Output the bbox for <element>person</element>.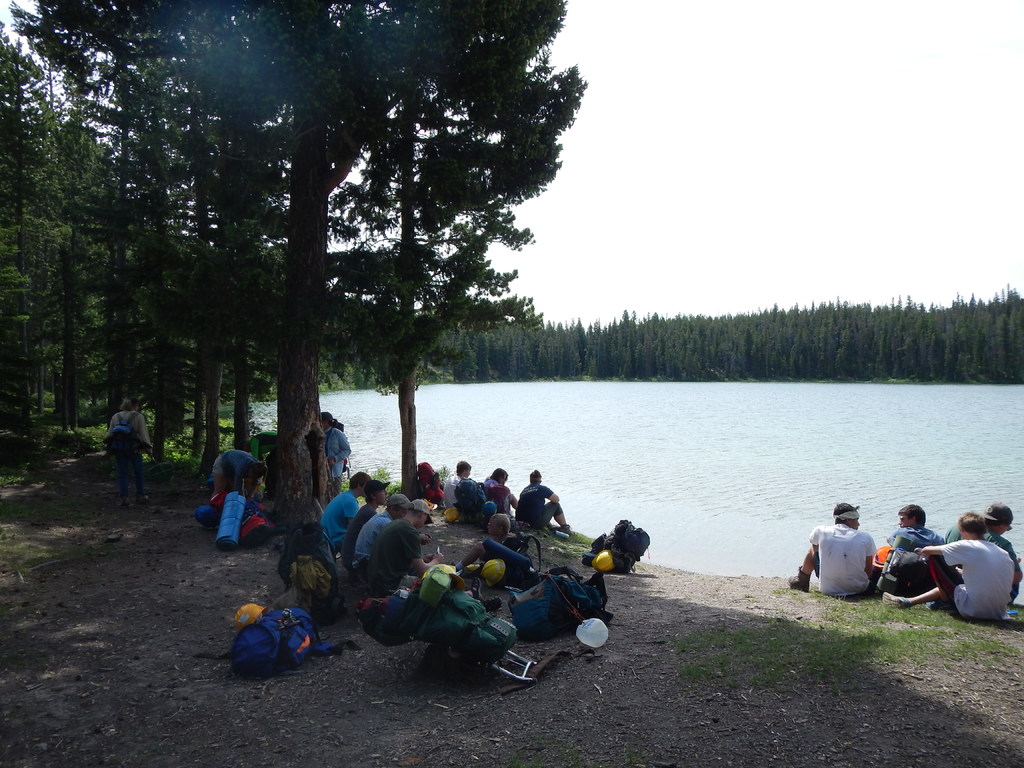
(x1=943, y1=497, x2=1023, y2=605).
